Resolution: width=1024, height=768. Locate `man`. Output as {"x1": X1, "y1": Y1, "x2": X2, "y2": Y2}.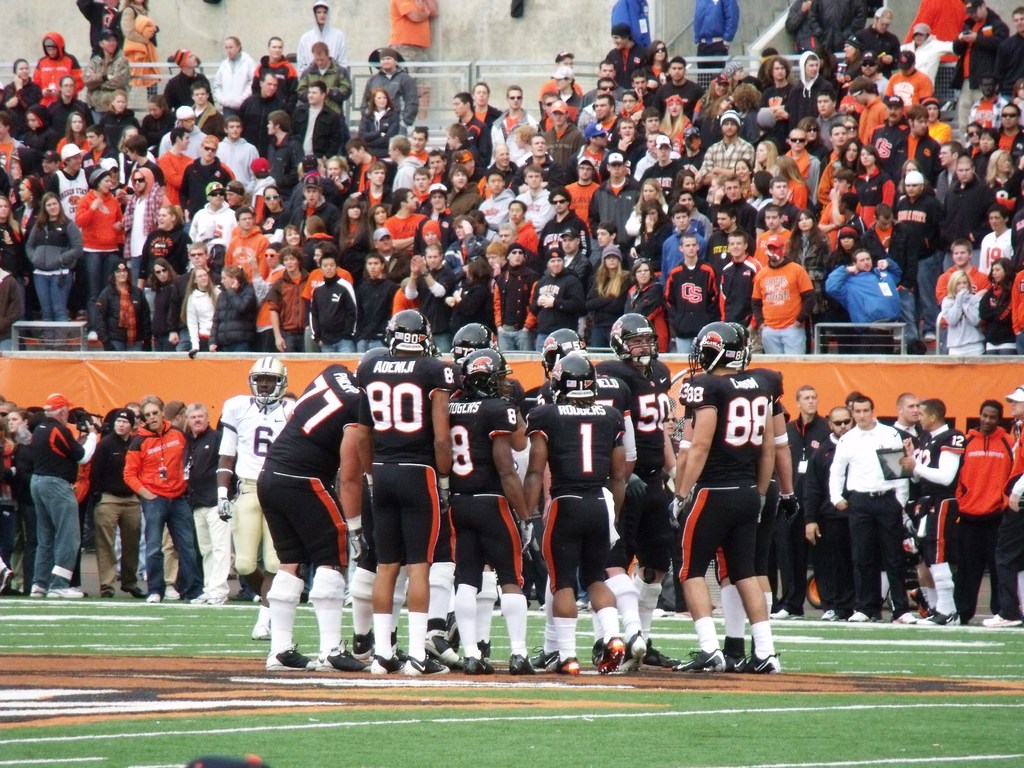
{"x1": 840, "y1": 196, "x2": 865, "y2": 232}.
